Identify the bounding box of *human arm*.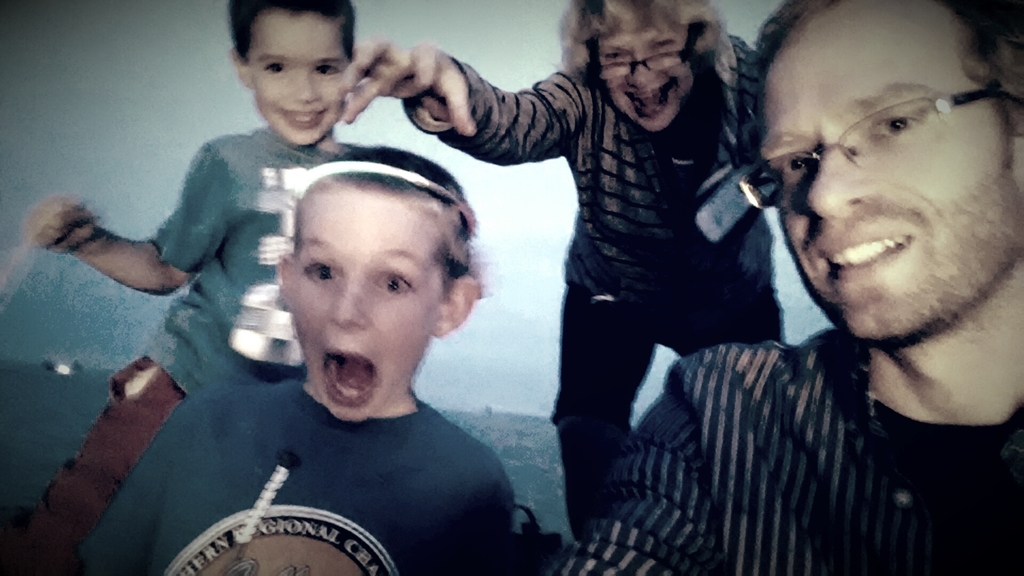
box(423, 440, 525, 575).
